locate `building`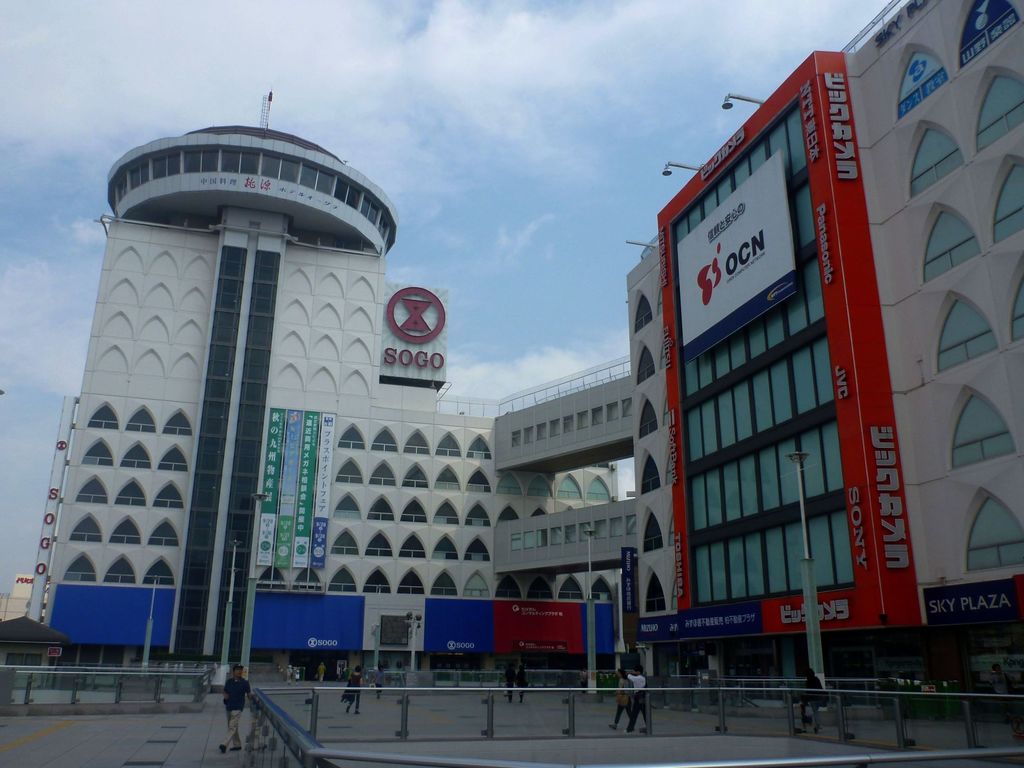
left=45, top=122, right=618, bottom=682
